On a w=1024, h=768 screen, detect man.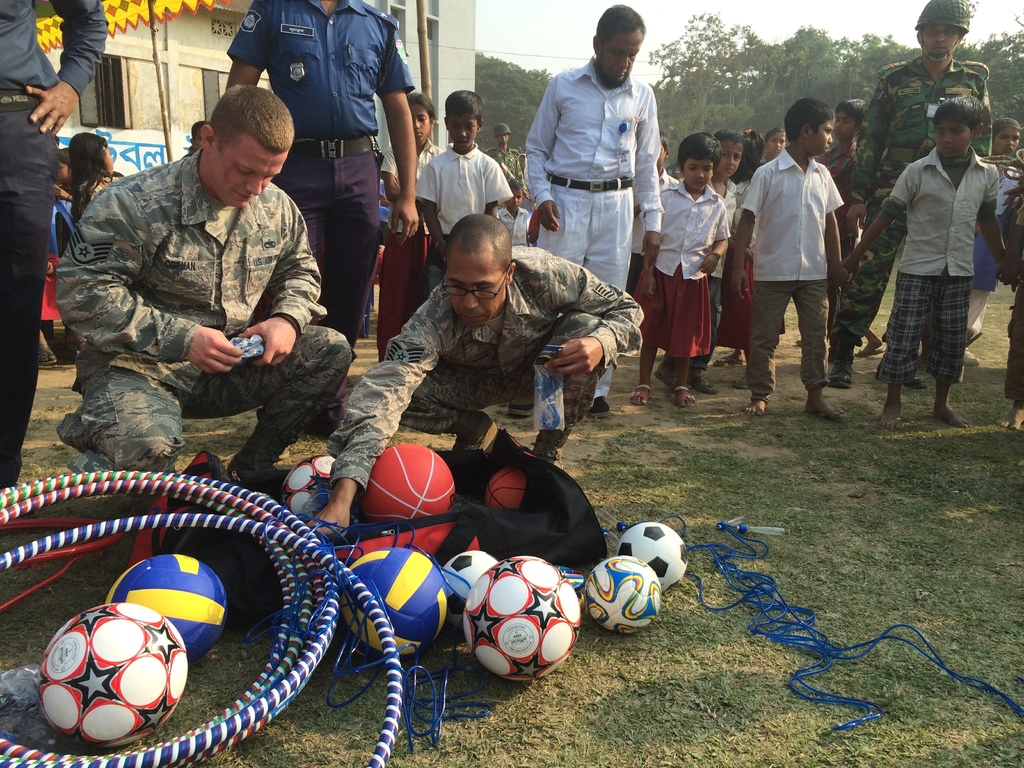
[0, 0, 106, 490].
